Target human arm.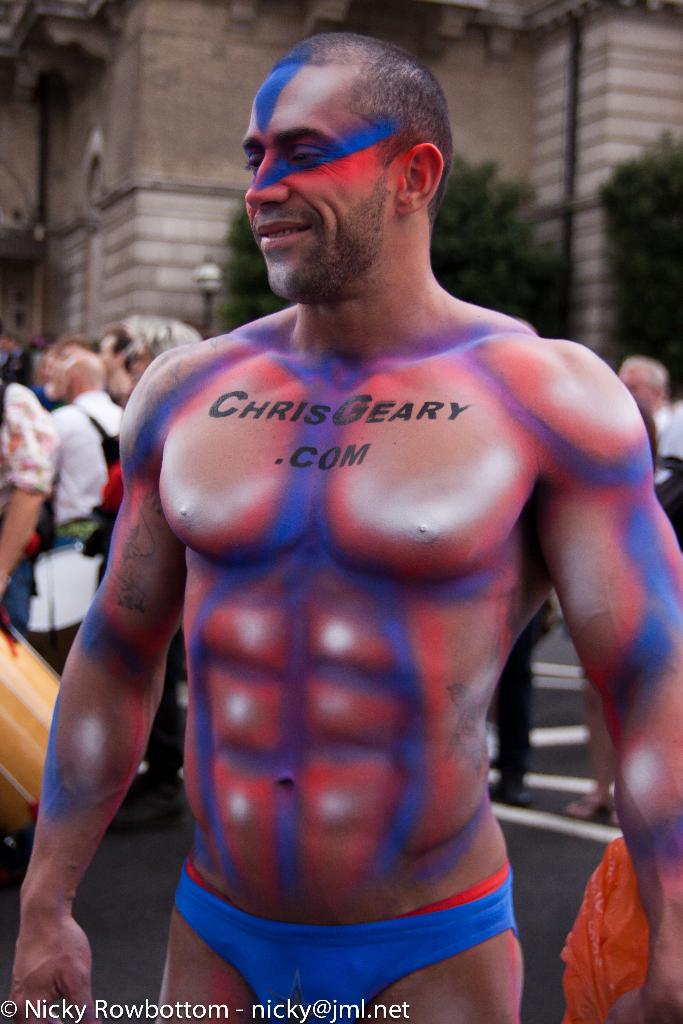
Target region: {"left": 0, "top": 394, "right": 48, "bottom": 615}.
